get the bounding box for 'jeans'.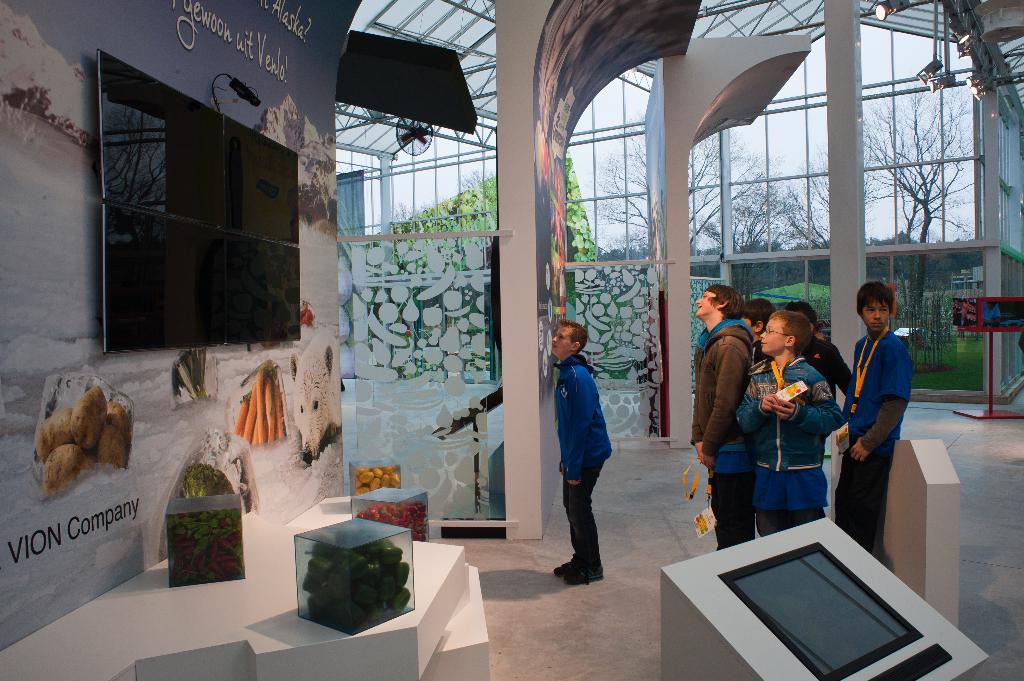
detection(550, 437, 628, 577).
